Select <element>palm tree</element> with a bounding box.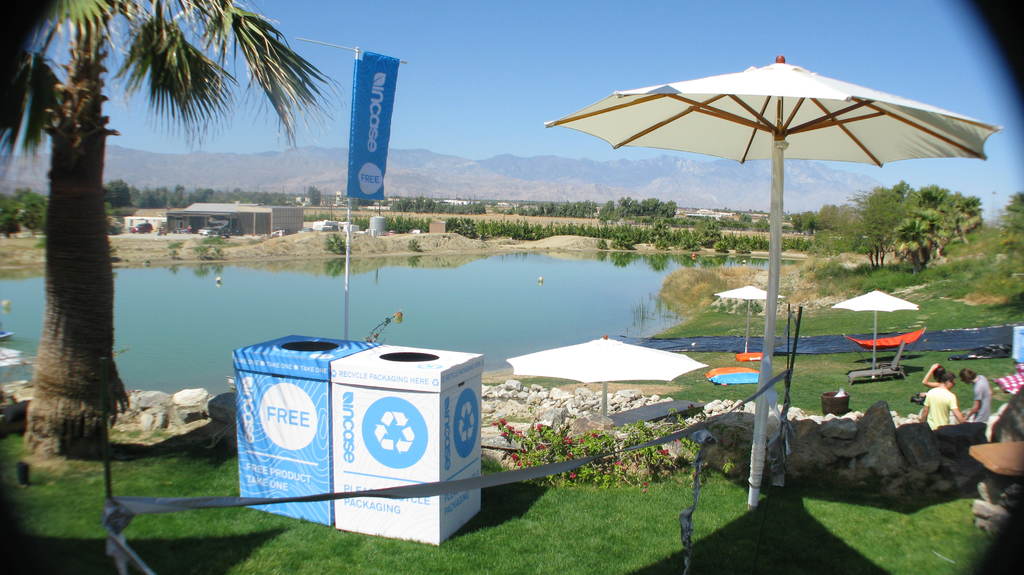
region(42, 20, 288, 397).
